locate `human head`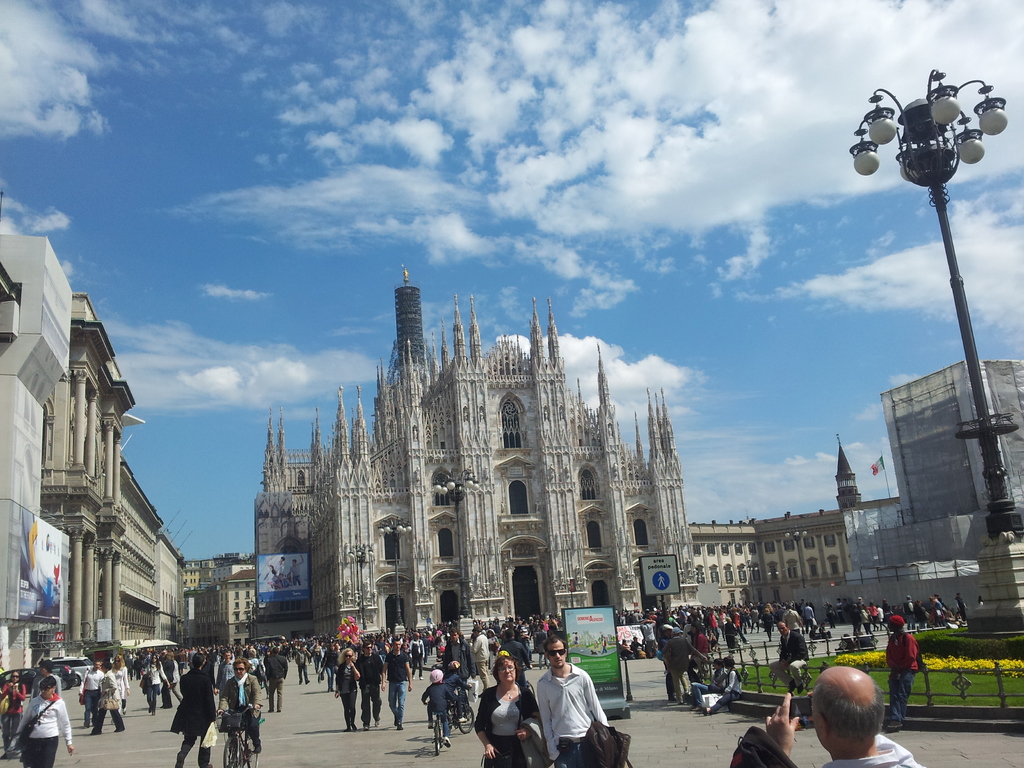
select_region(37, 660, 50, 673)
